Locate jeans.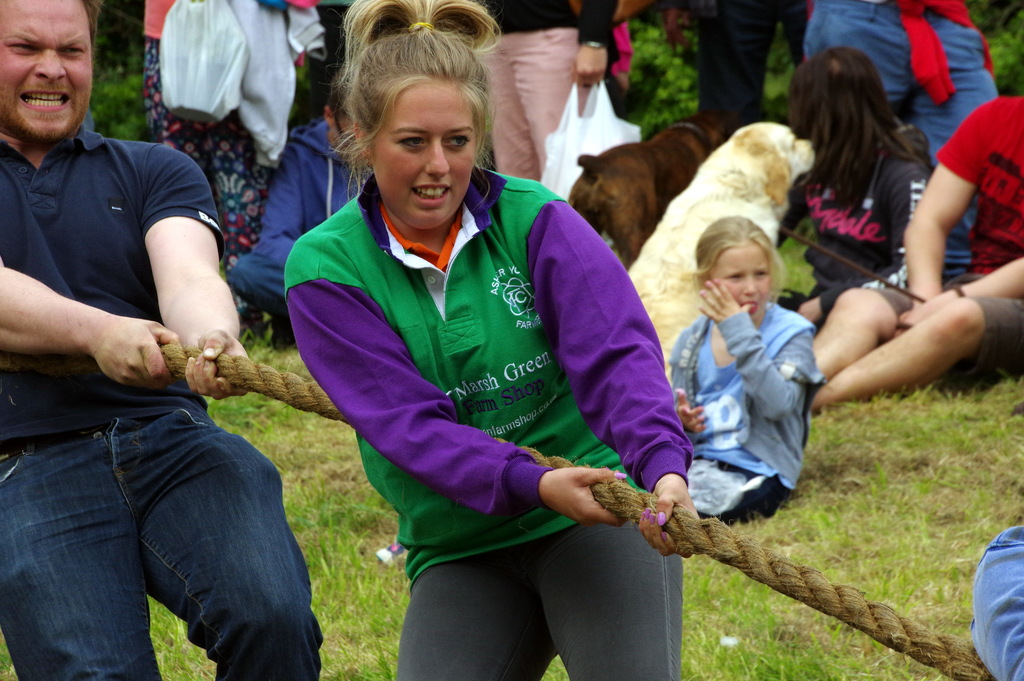
Bounding box: pyautogui.locateOnScreen(799, 0, 1005, 263).
